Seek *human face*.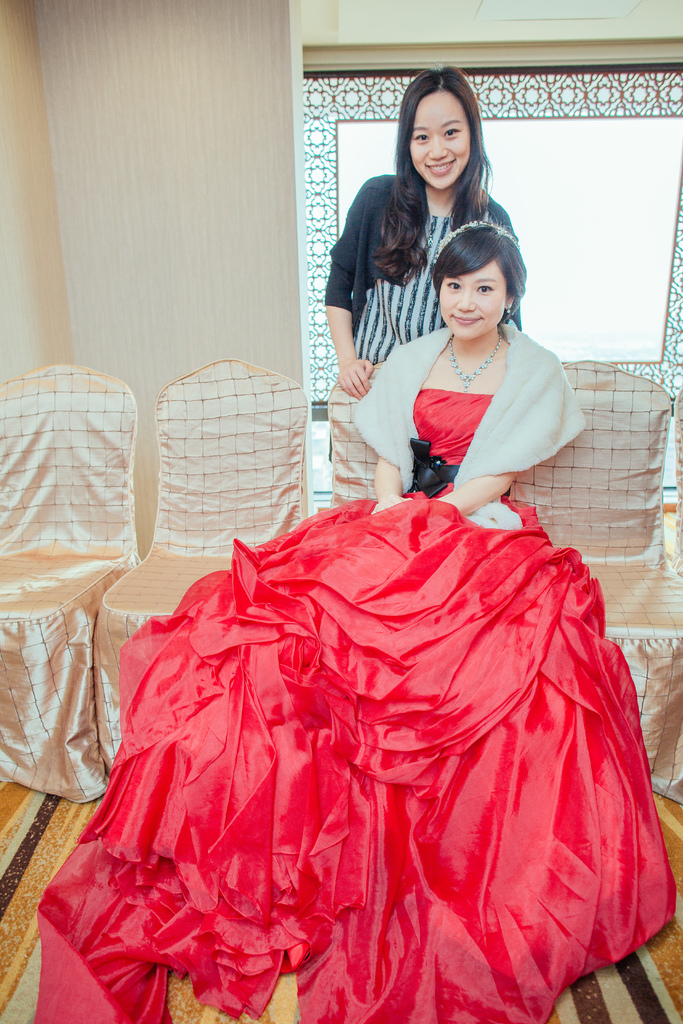
{"x1": 407, "y1": 90, "x2": 474, "y2": 189}.
